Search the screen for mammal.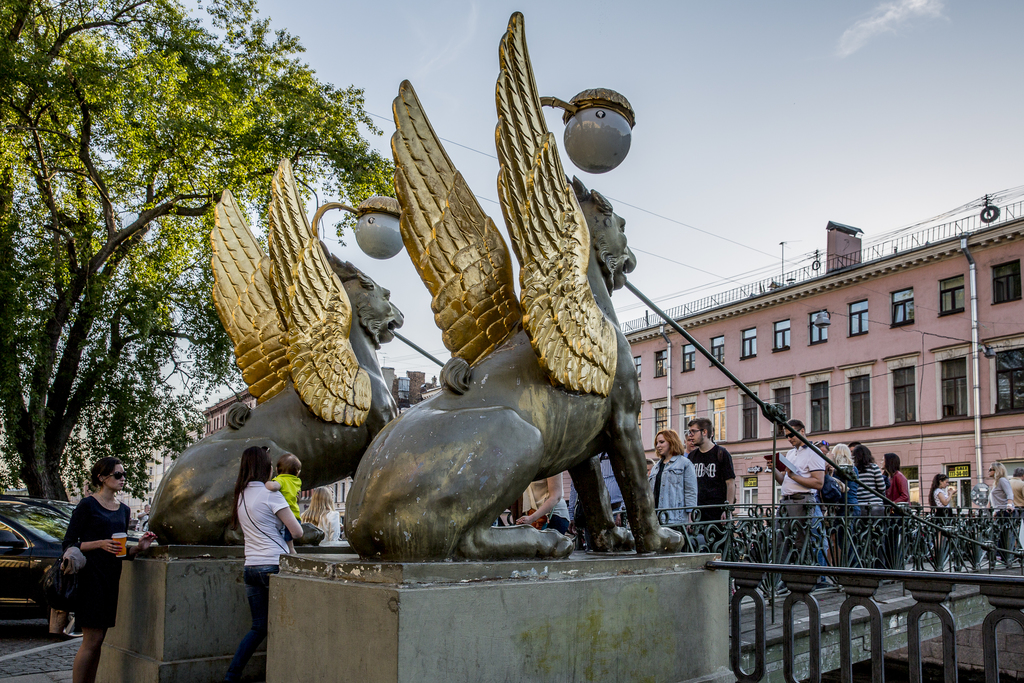
Found at (x1=984, y1=459, x2=1016, y2=559).
